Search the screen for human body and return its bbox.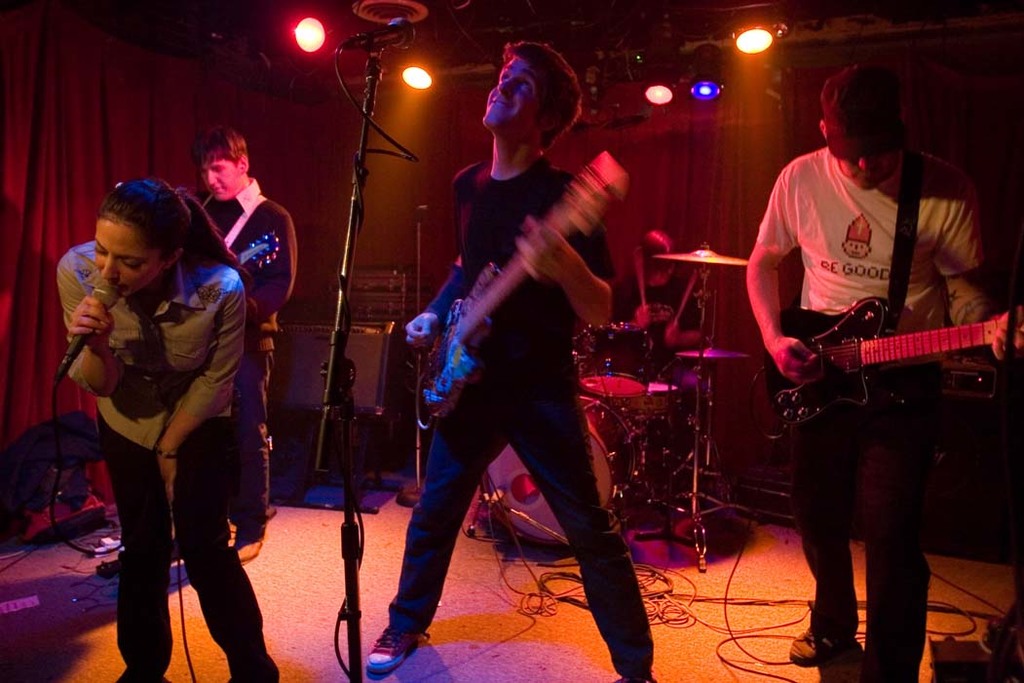
Found: (192,116,287,559).
